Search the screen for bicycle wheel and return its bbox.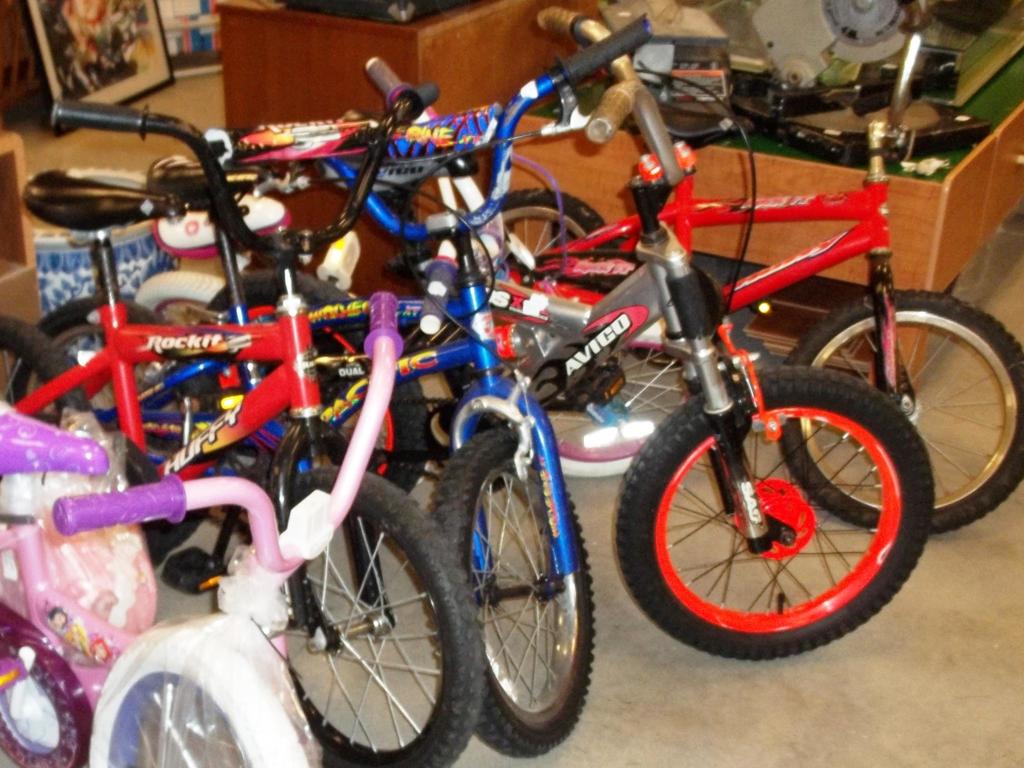
Found: detection(243, 465, 484, 767).
